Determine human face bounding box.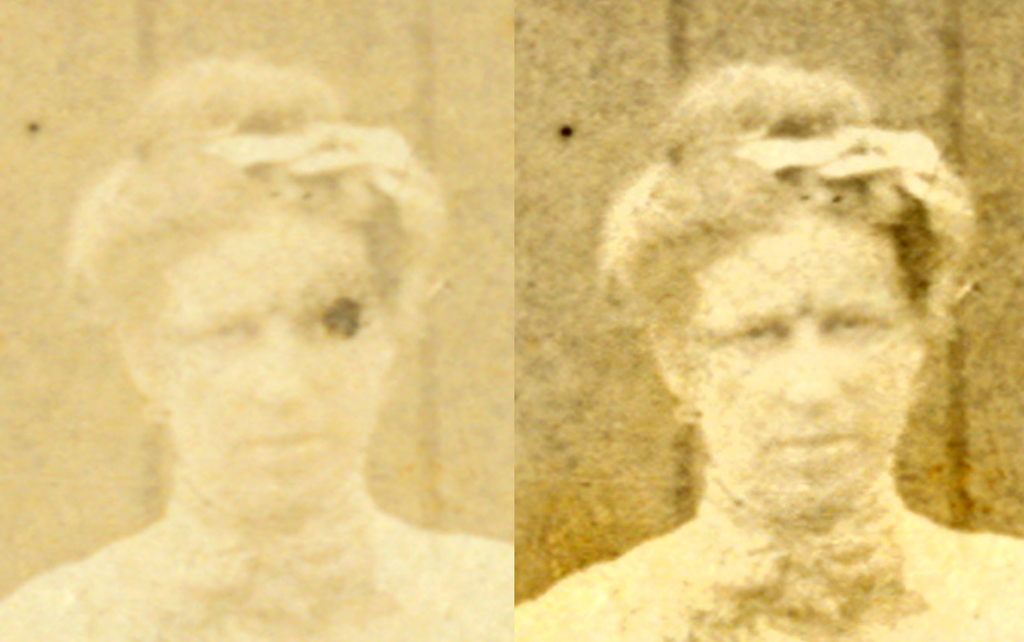
Determined: (x1=154, y1=208, x2=387, y2=524).
